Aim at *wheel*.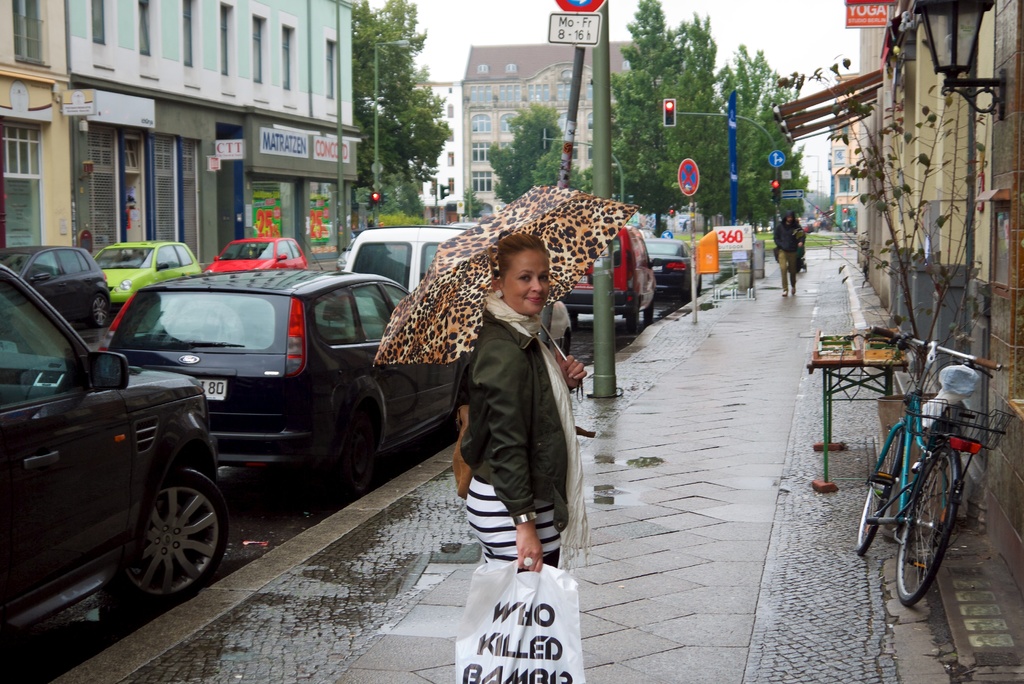
Aimed at region(901, 448, 961, 610).
